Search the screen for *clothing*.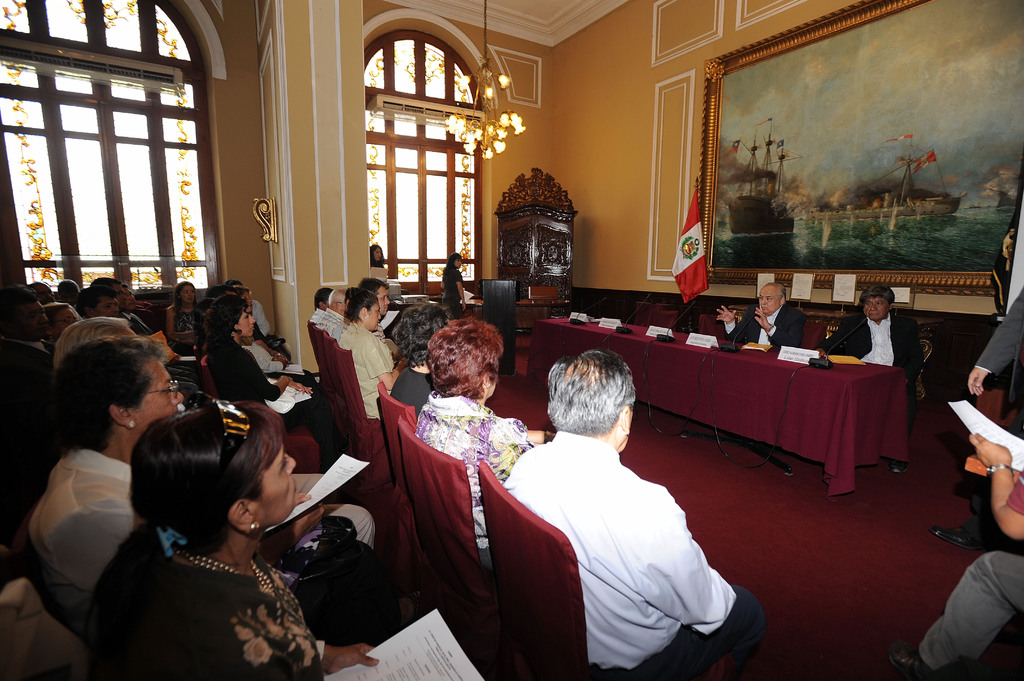
Found at bbox=(716, 297, 809, 359).
